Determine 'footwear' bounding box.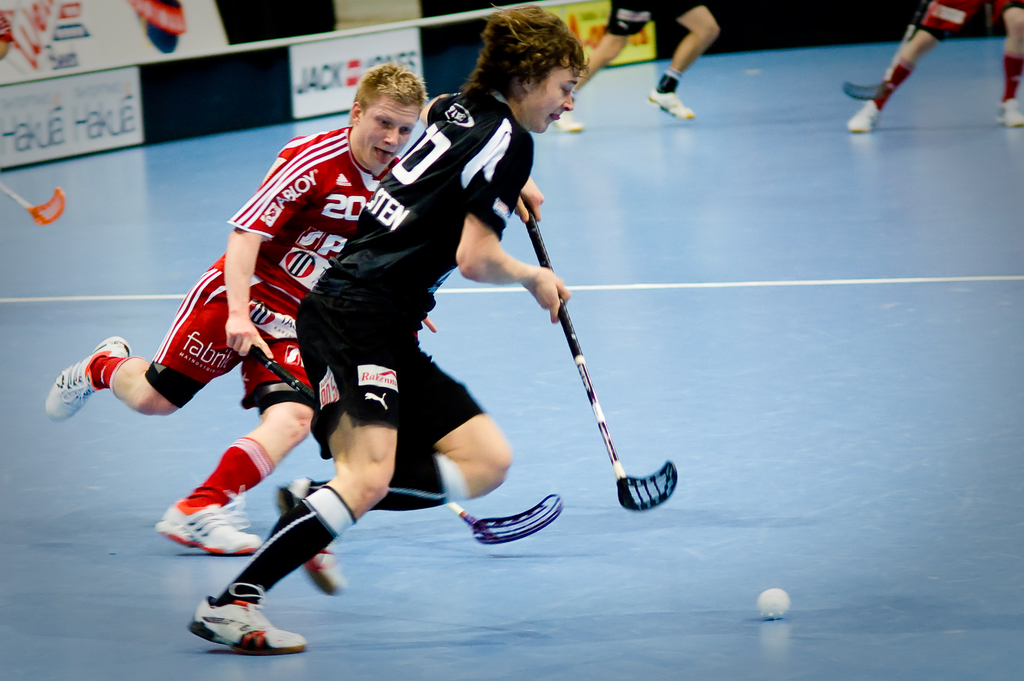
Determined: [left=156, top=486, right=260, bottom=555].
